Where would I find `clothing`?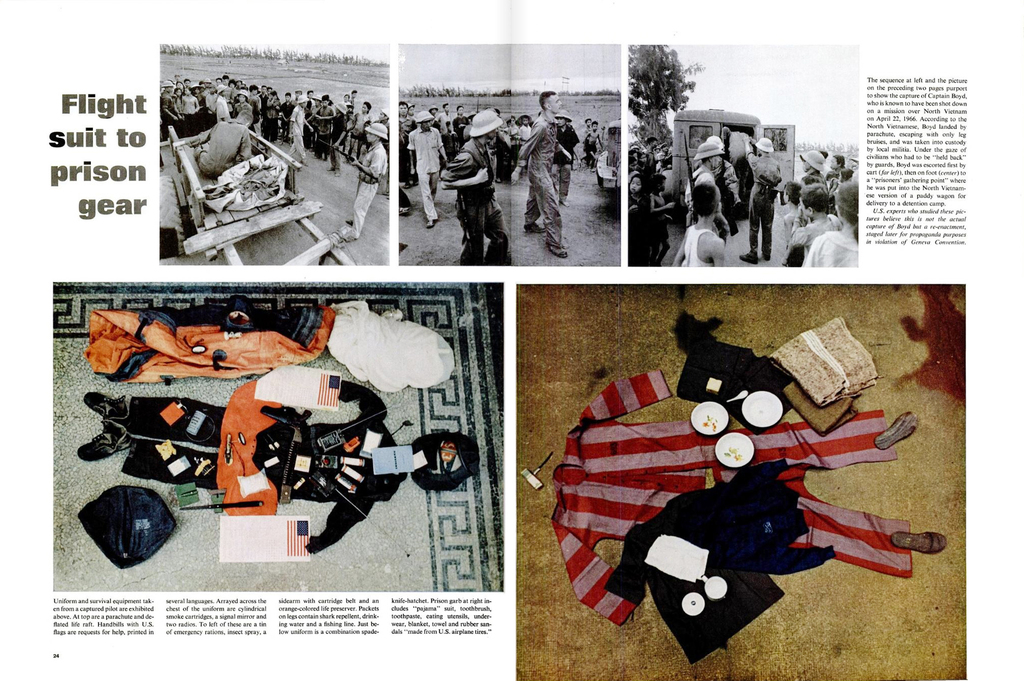
At rect(548, 366, 915, 628).
